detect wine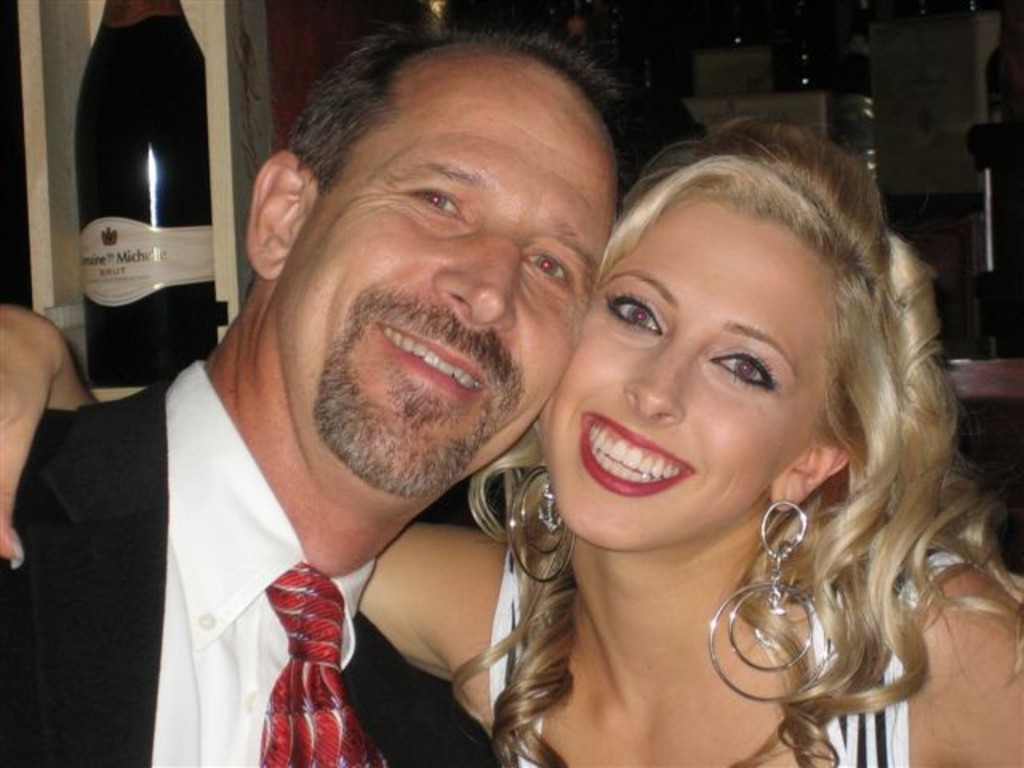
BBox(62, 42, 208, 376)
